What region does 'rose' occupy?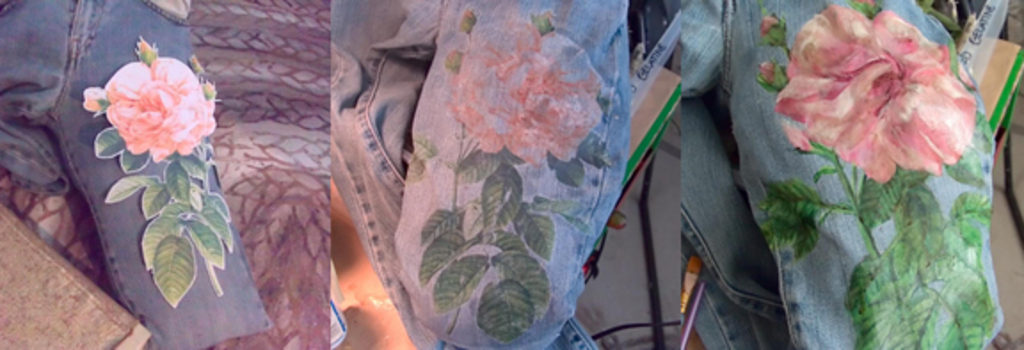
<bbox>448, 16, 606, 172</bbox>.
